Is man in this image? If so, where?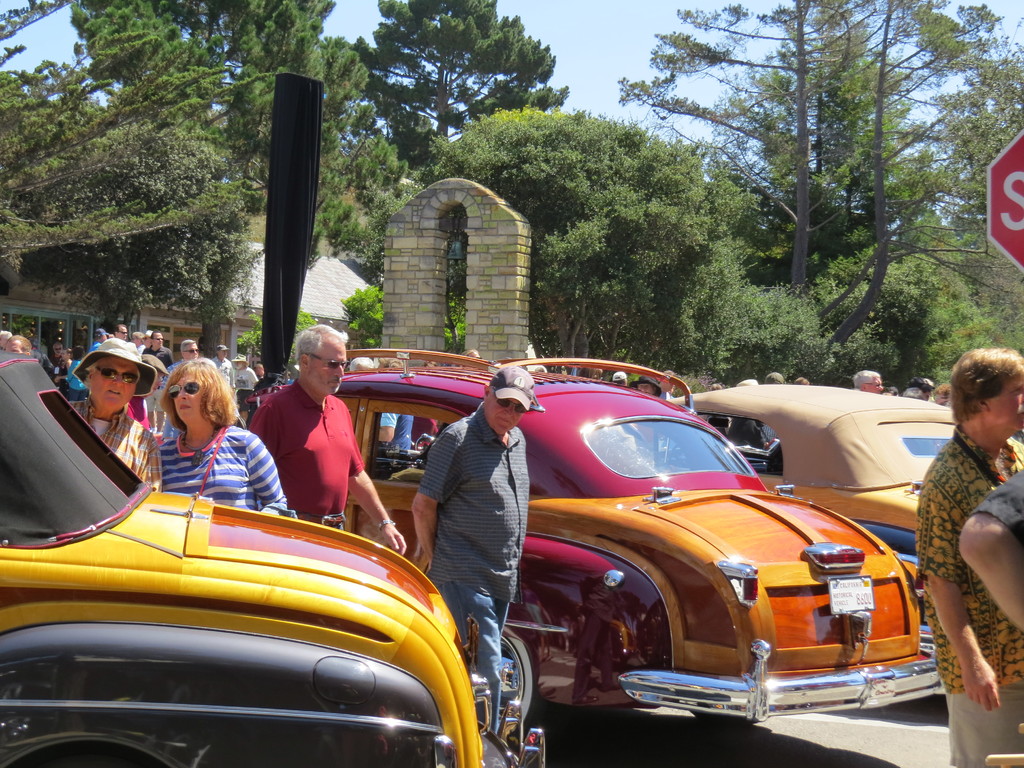
Yes, at (left=164, top=340, right=197, bottom=383).
